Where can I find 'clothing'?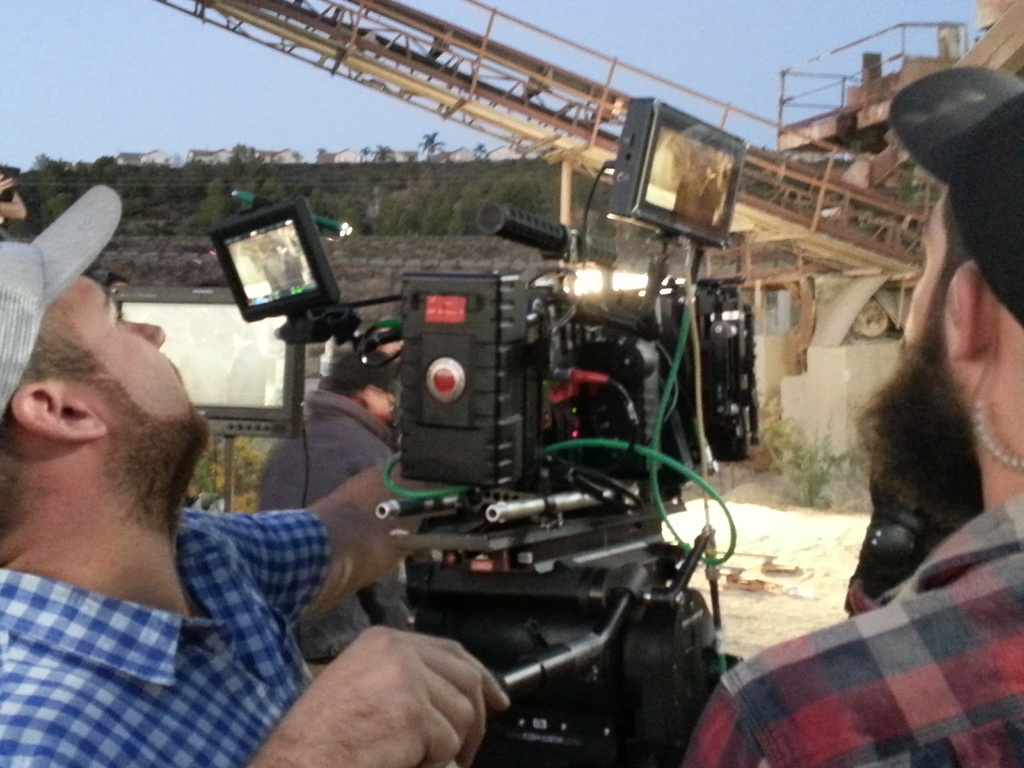
You can find it at x1=682, y1=484, x2=1023, y2=767.
